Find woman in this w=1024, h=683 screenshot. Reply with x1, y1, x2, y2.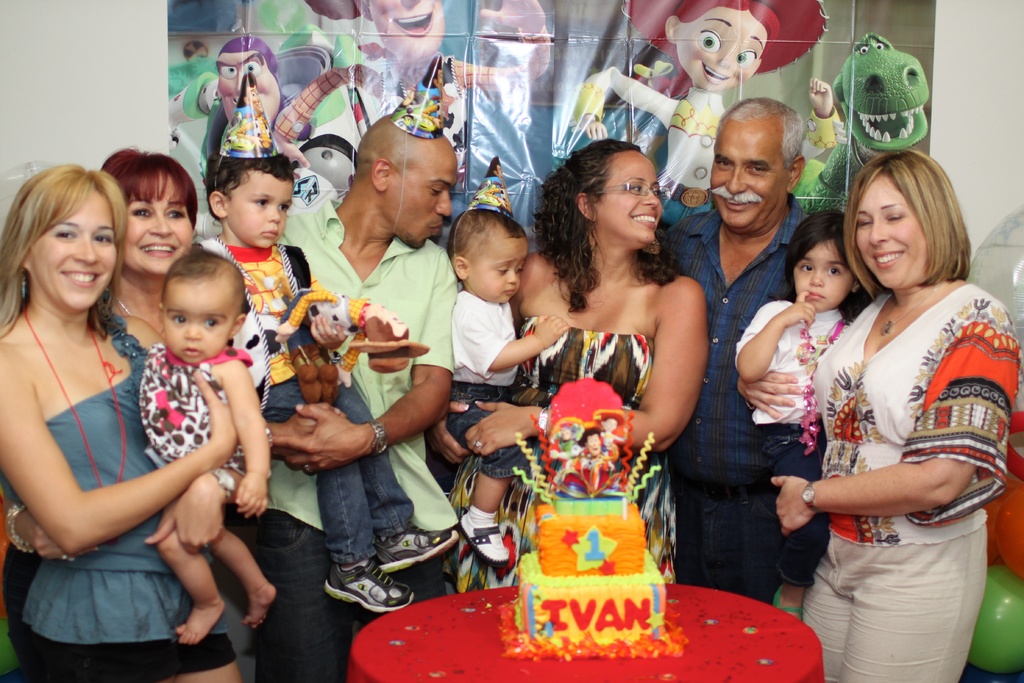
426, 141, 706, 595.
